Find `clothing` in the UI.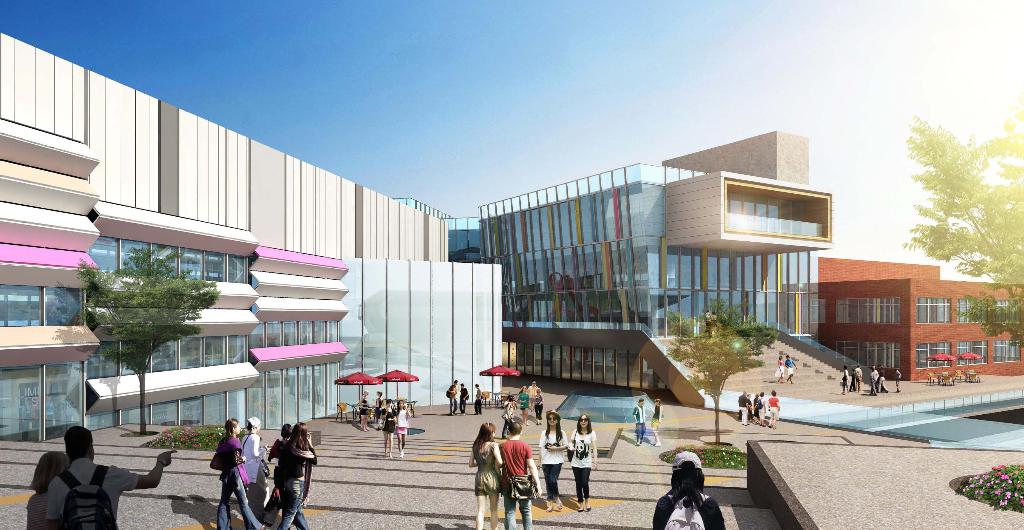
UI element at detection(869, 373, 876, 394).
